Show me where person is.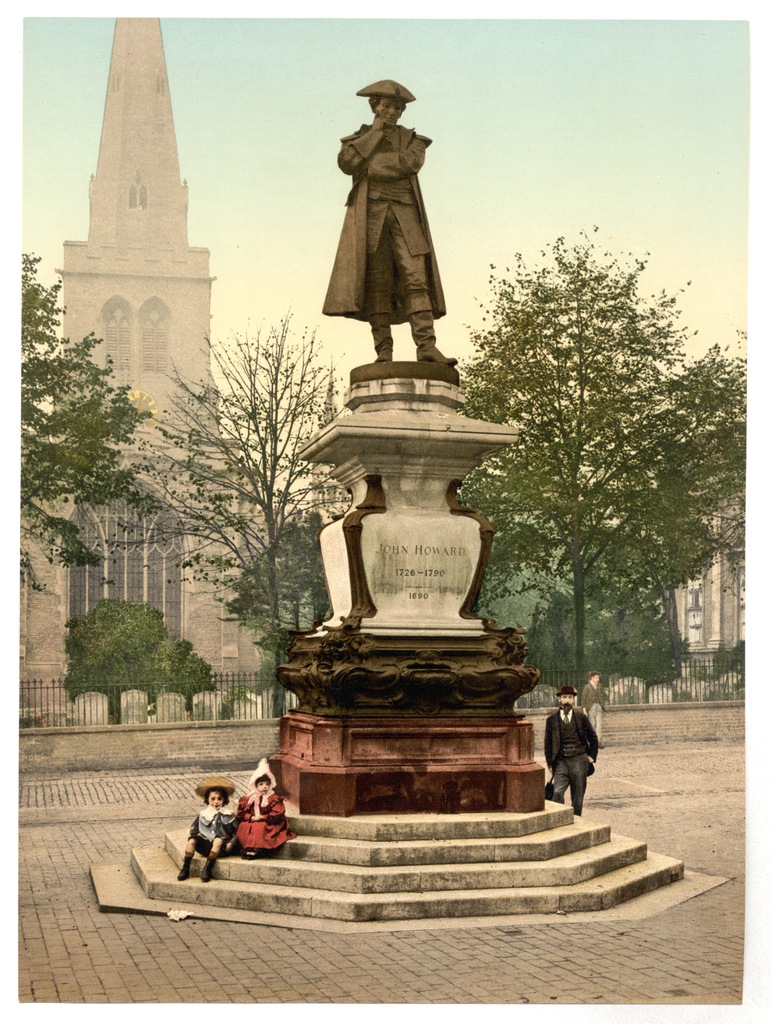
person is at region(235, 758, 303, 858).
